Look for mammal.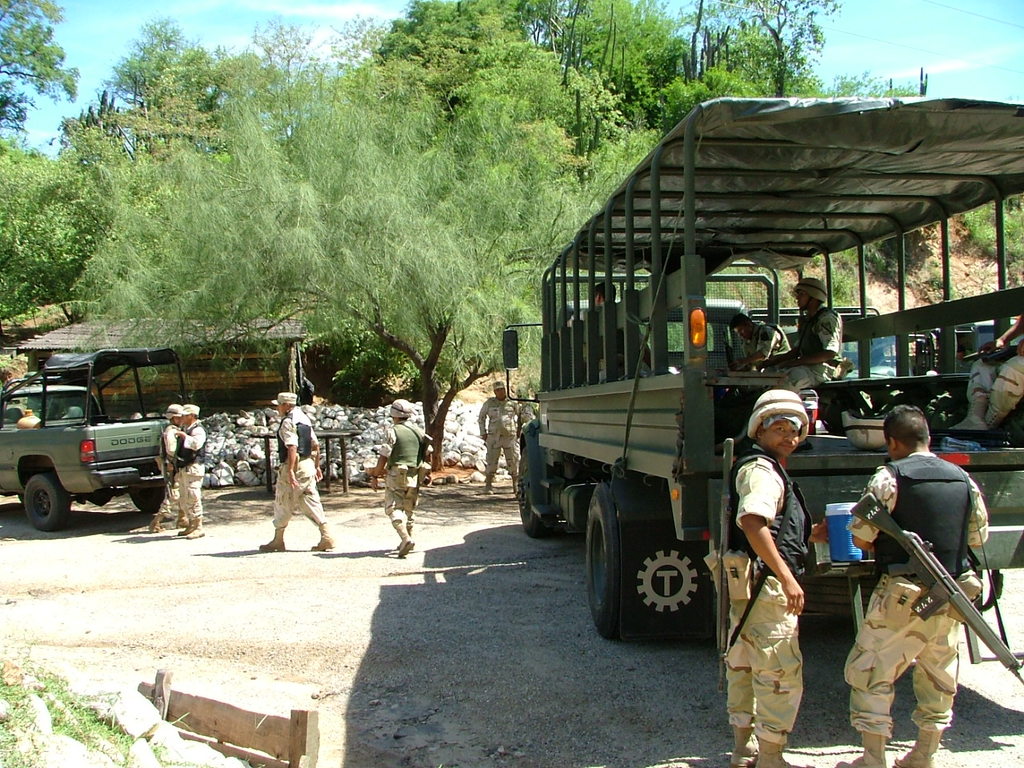
Found: l=146, t=404, r=192, b=538.
